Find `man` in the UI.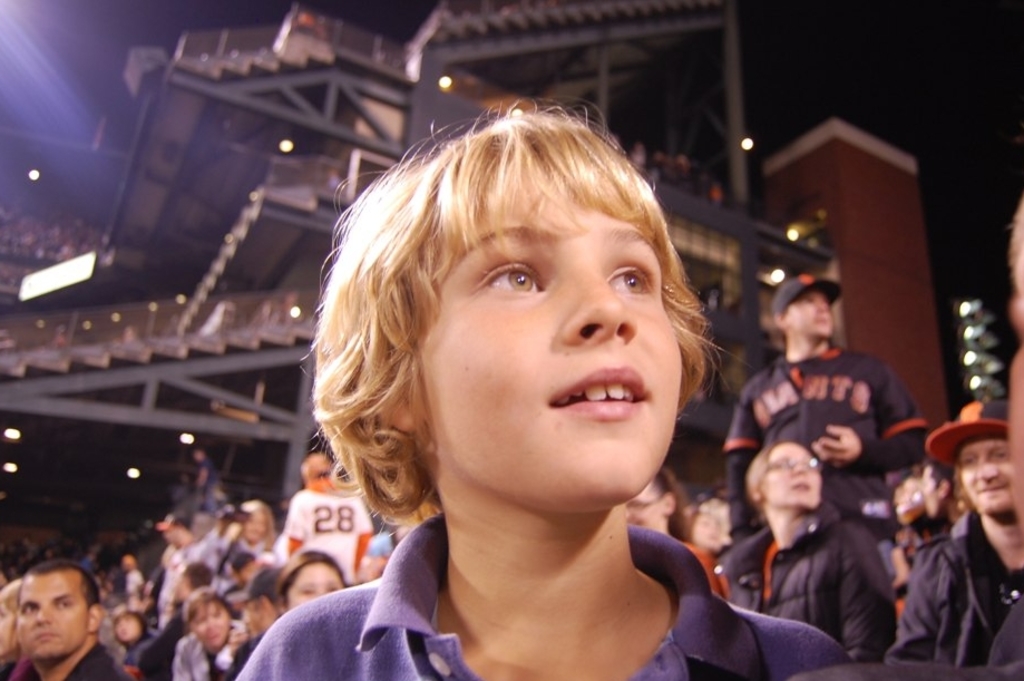
UI element at 144:517:201:622.
